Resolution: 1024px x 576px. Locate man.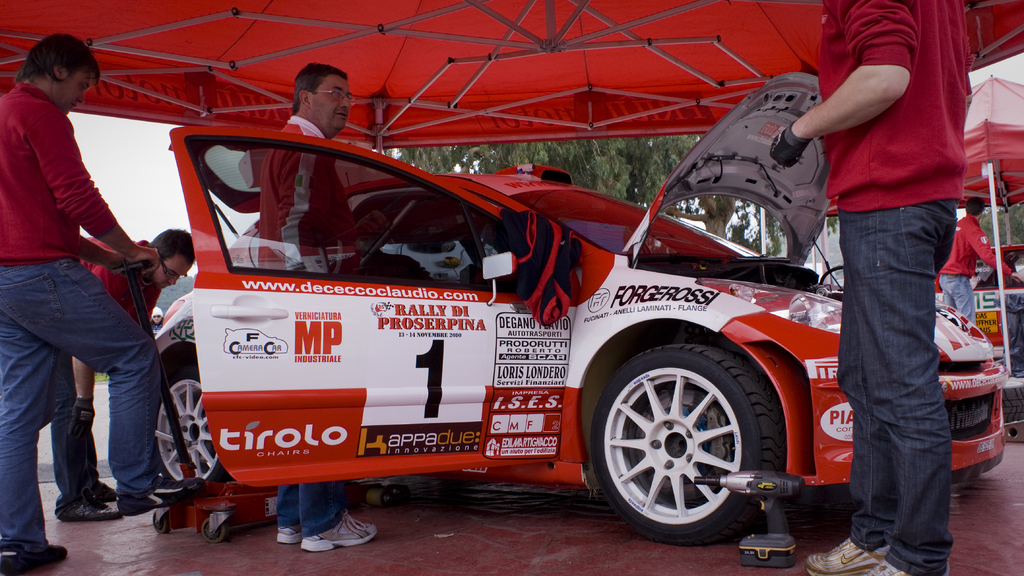
box=[758, 0, 989, 575].
